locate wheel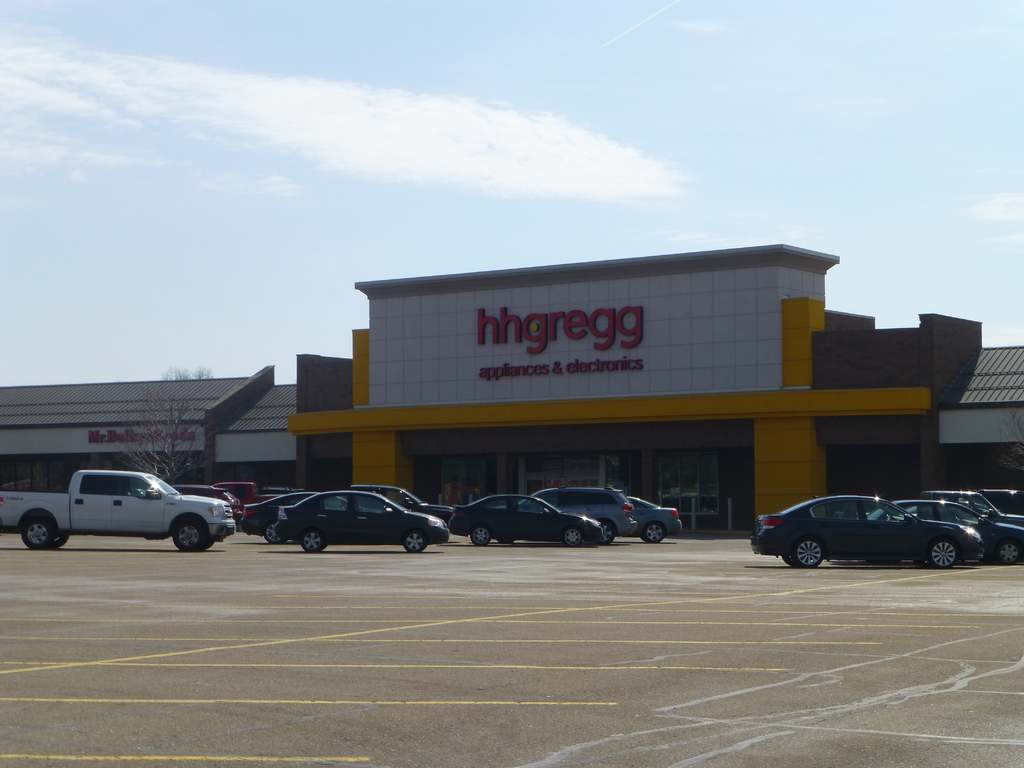
pyautogui.locateOnScreen(564, 527, 582, 548)
